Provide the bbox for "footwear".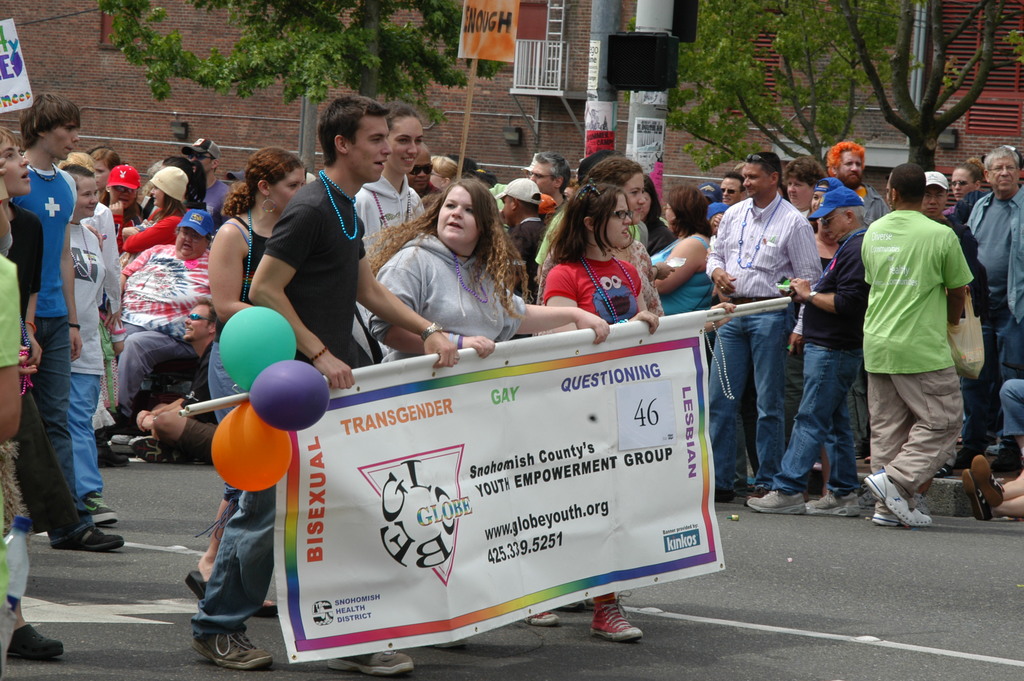
330 650 417 676.
